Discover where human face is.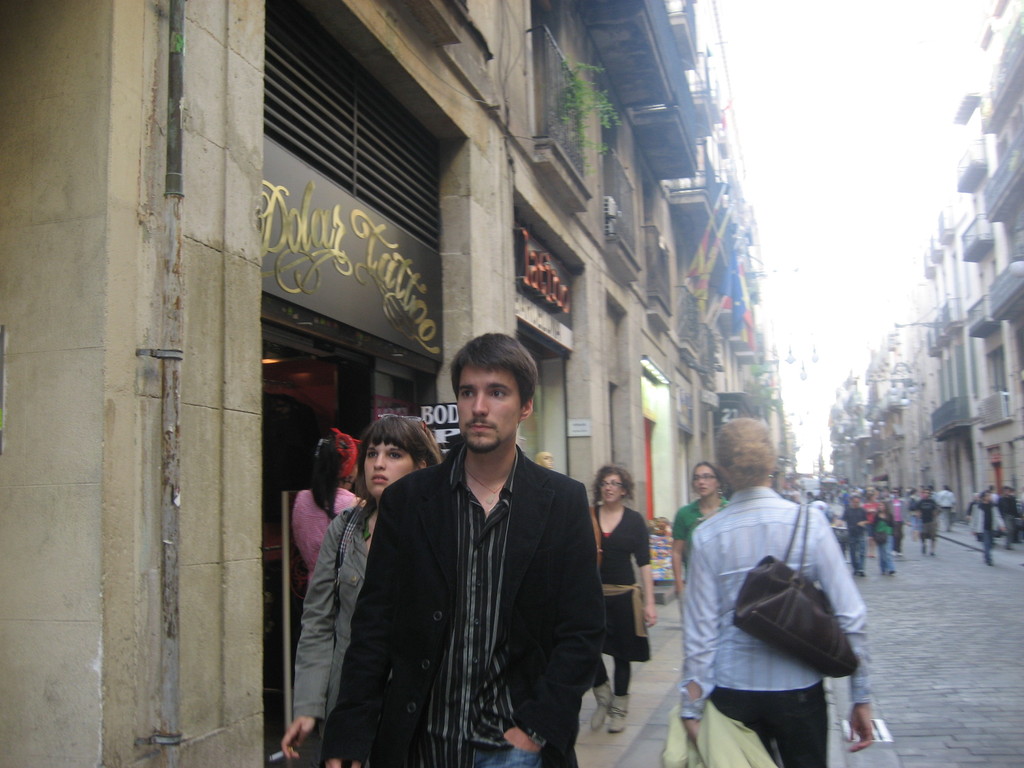
Discovered at detection(687, 466, 717, 498).
